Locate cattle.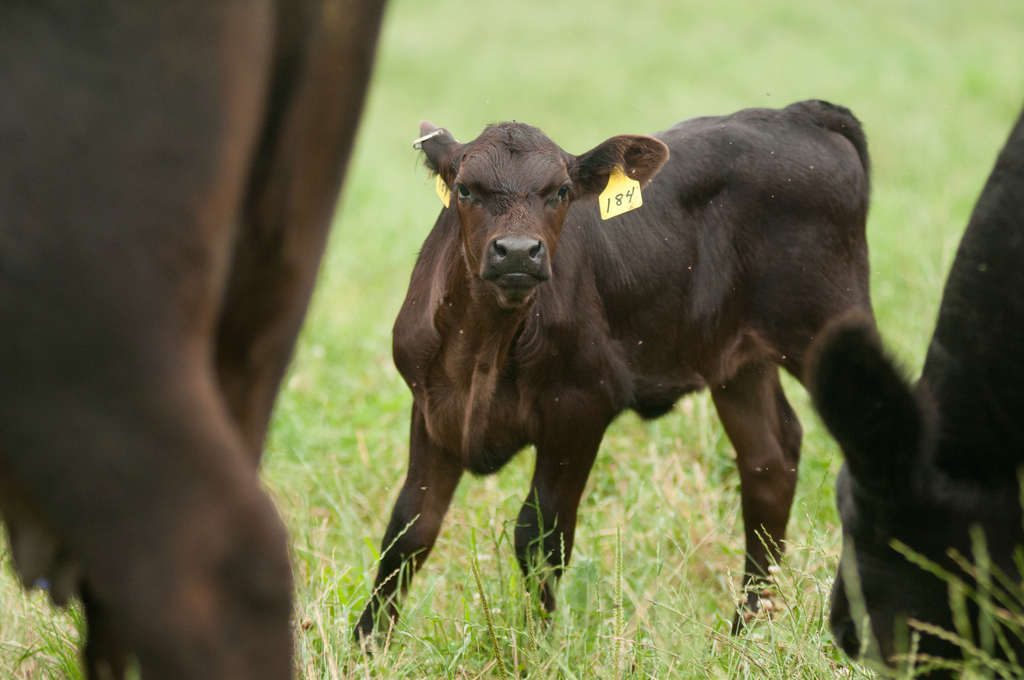
Bounding box: {"x1": 803, "y1": 104, "x2": 1023, "y2": 679}.
